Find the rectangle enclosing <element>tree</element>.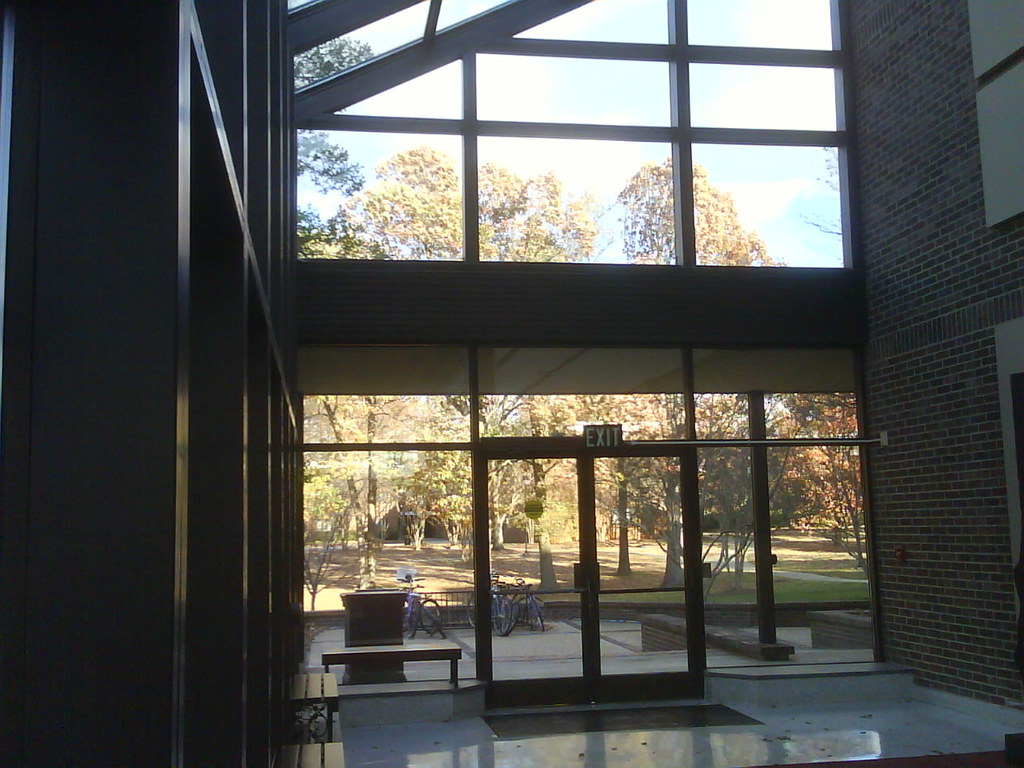
select_region(295, 142, 593, 578).
